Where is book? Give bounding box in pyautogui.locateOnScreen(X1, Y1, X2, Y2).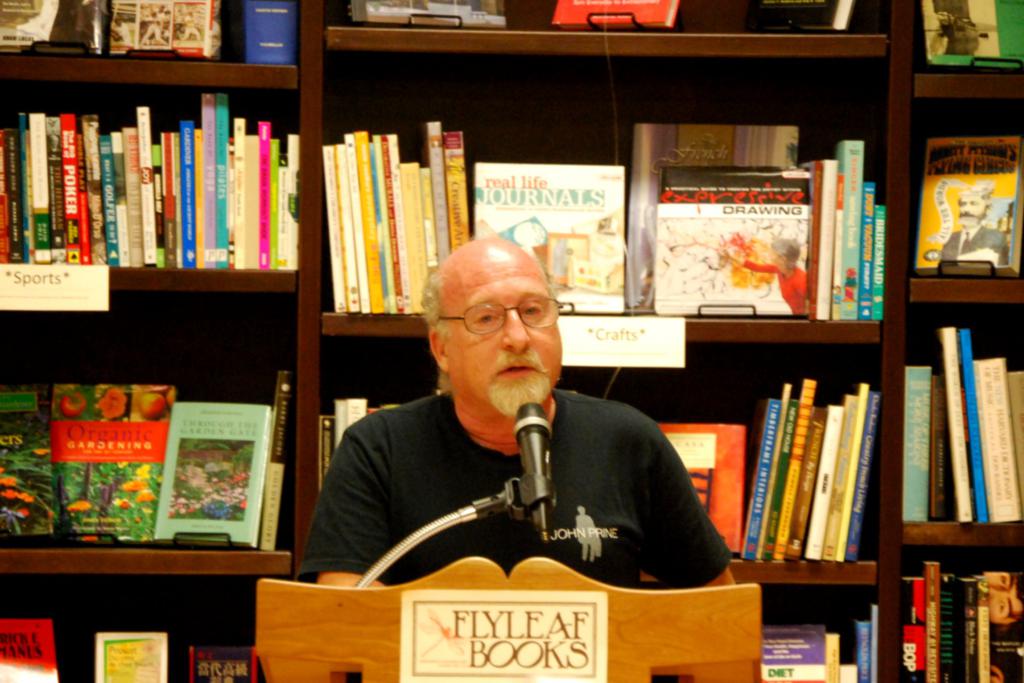
pyautogui.locateOnScreen(544, 0, 673, 28).
